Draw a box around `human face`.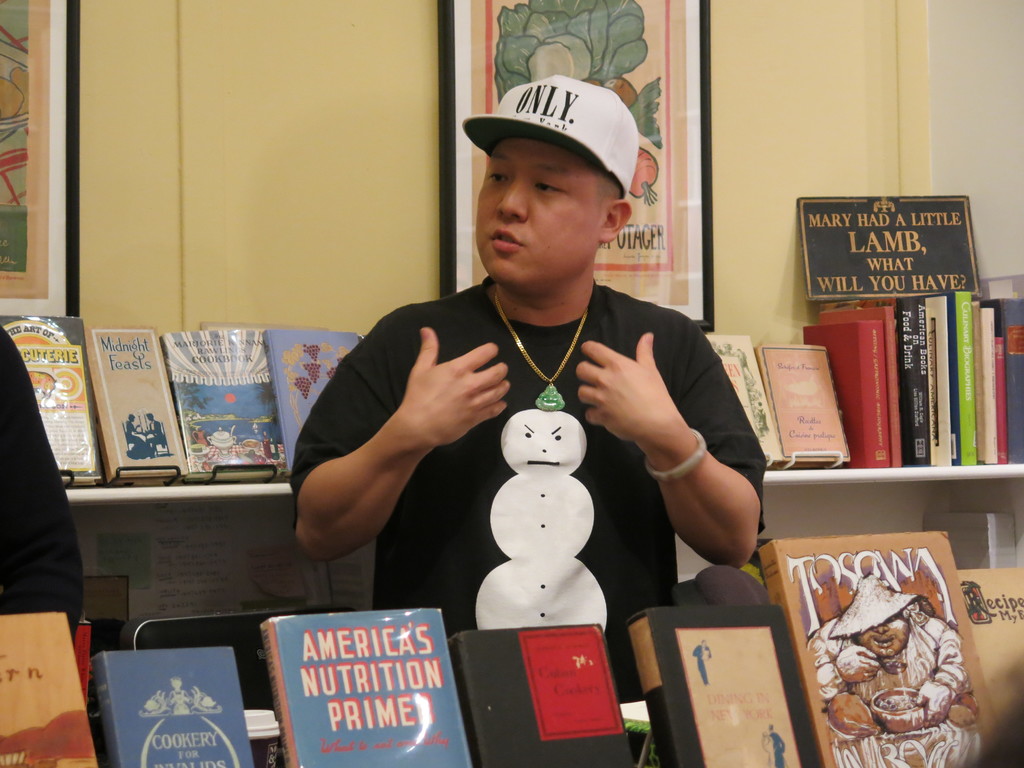
[left=856, top=619, right=916, bottom=656].
